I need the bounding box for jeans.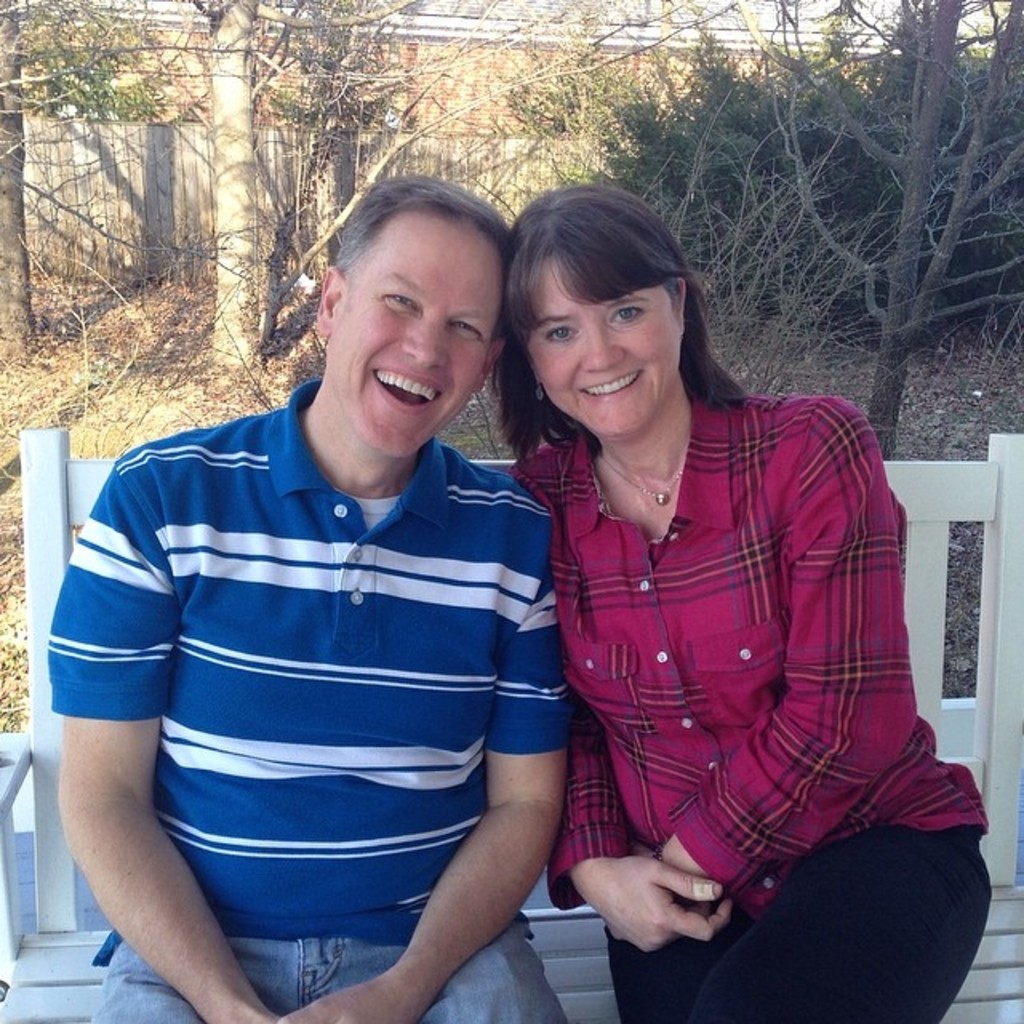
Here it is: l=91, t=941, r=566, b=1022.
